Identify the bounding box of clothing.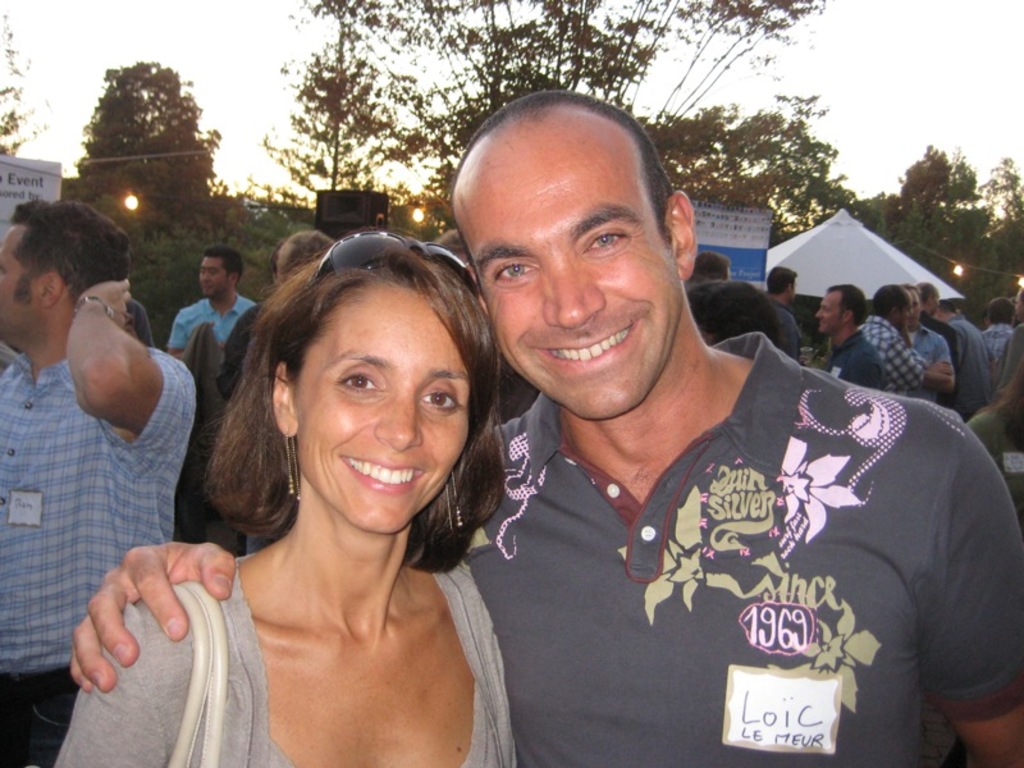
region(947, 311, 986, 407).
